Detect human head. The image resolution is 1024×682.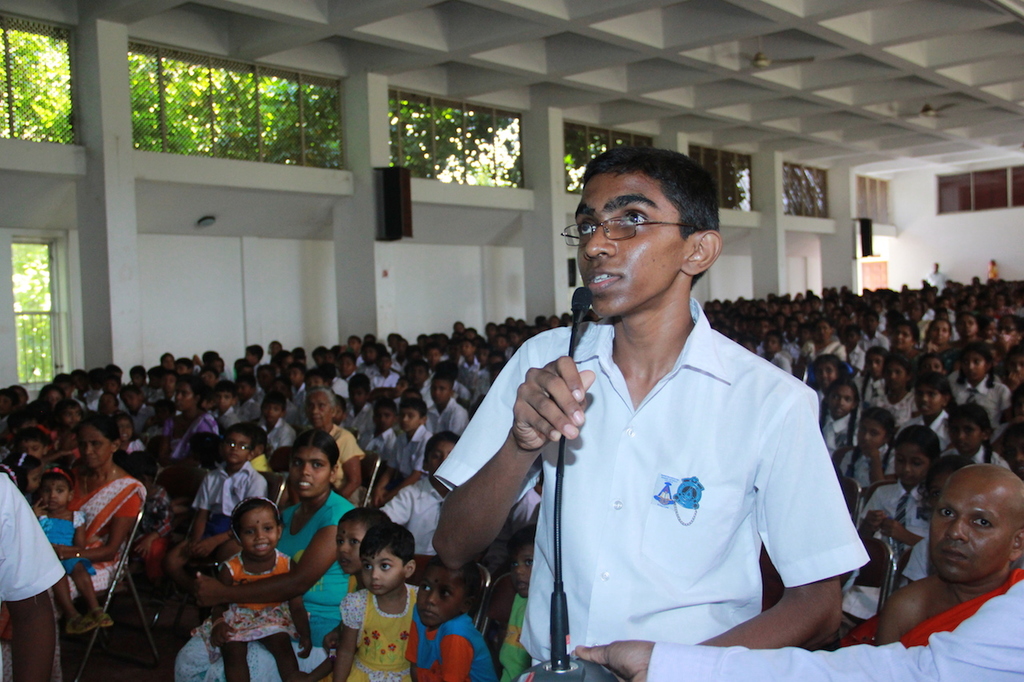
[892, 322, 922, 351].
